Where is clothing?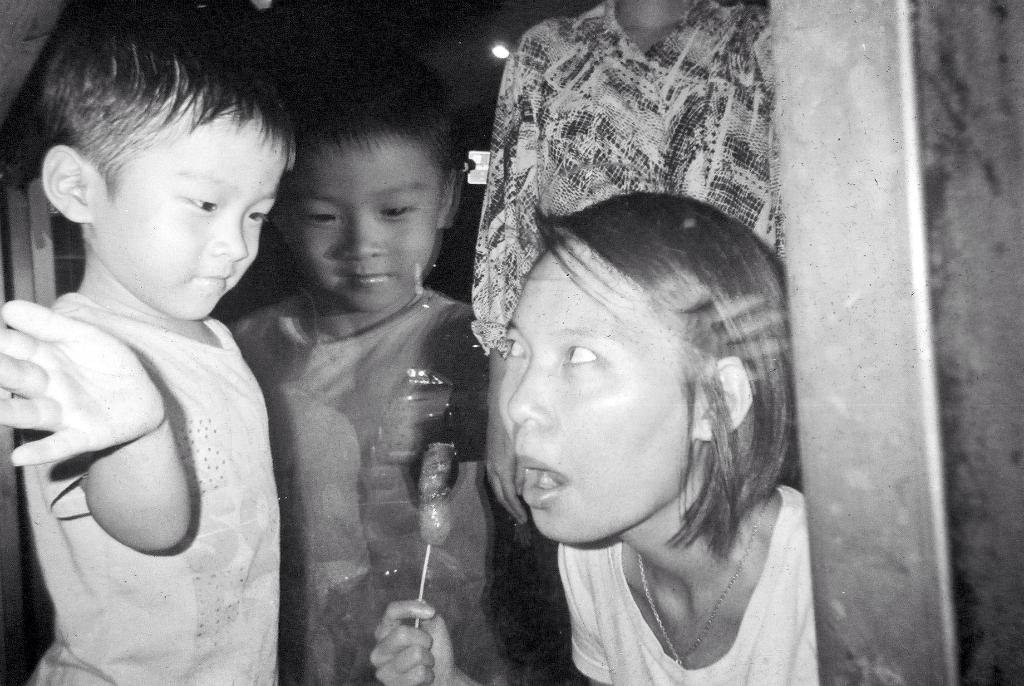
Rect(18, 293, 273, 685).
